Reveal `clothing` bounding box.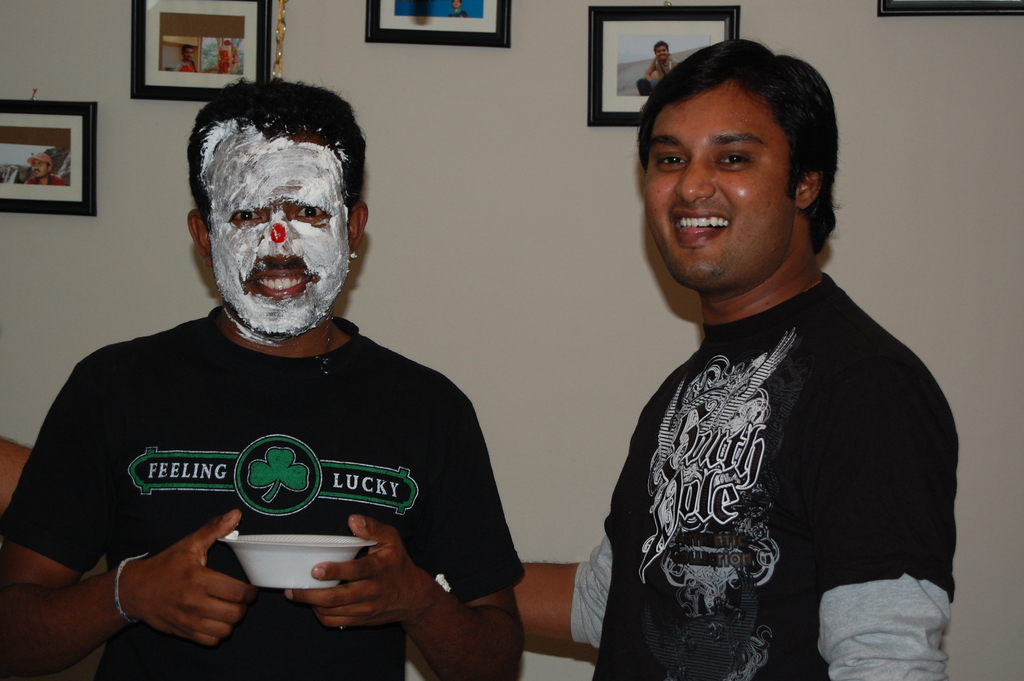
Revealed: 179, 61, 198, 74.
